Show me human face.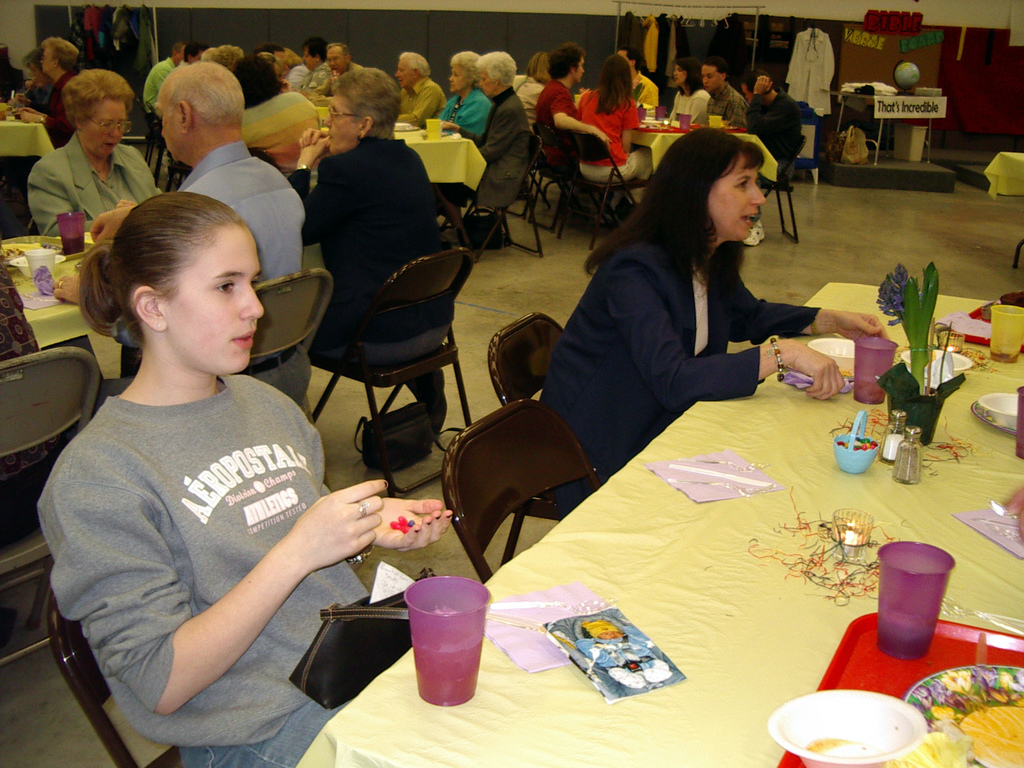
human face is here: rect(70, 101, 129, 161).
